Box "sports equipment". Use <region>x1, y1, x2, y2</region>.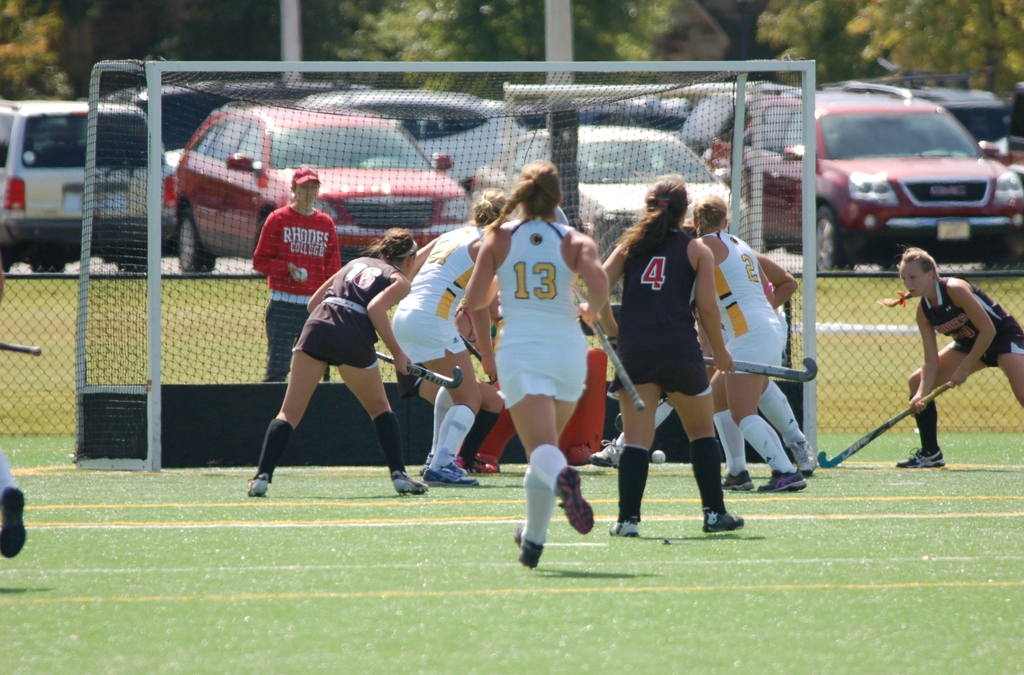
<region>374, 353, 463, 390</region>.
